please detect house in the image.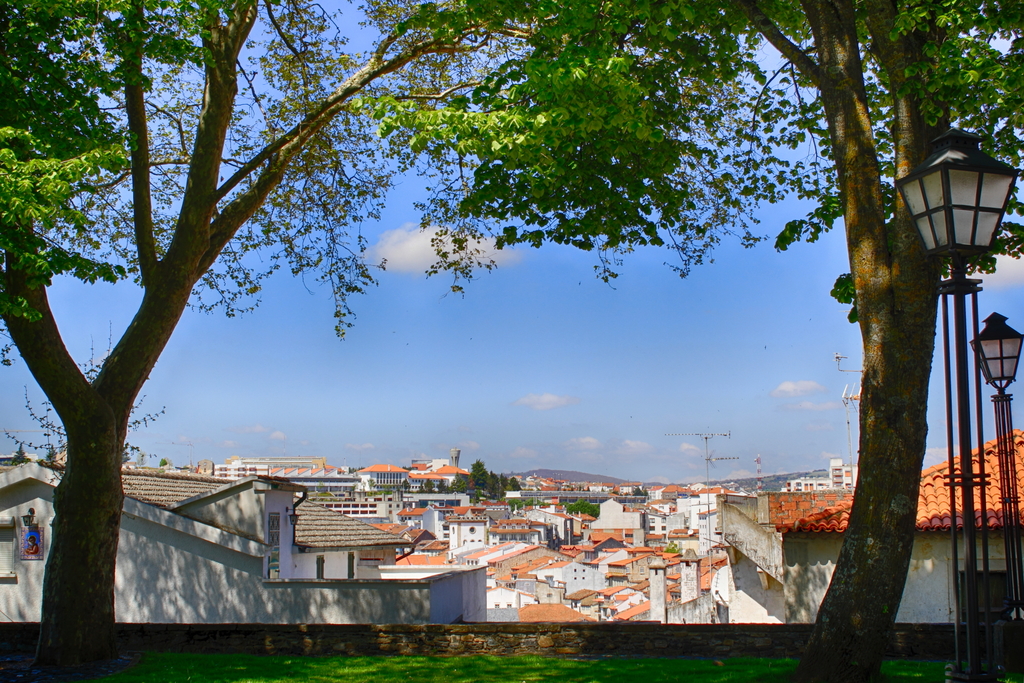
box=[670, 593, 704, 624].
